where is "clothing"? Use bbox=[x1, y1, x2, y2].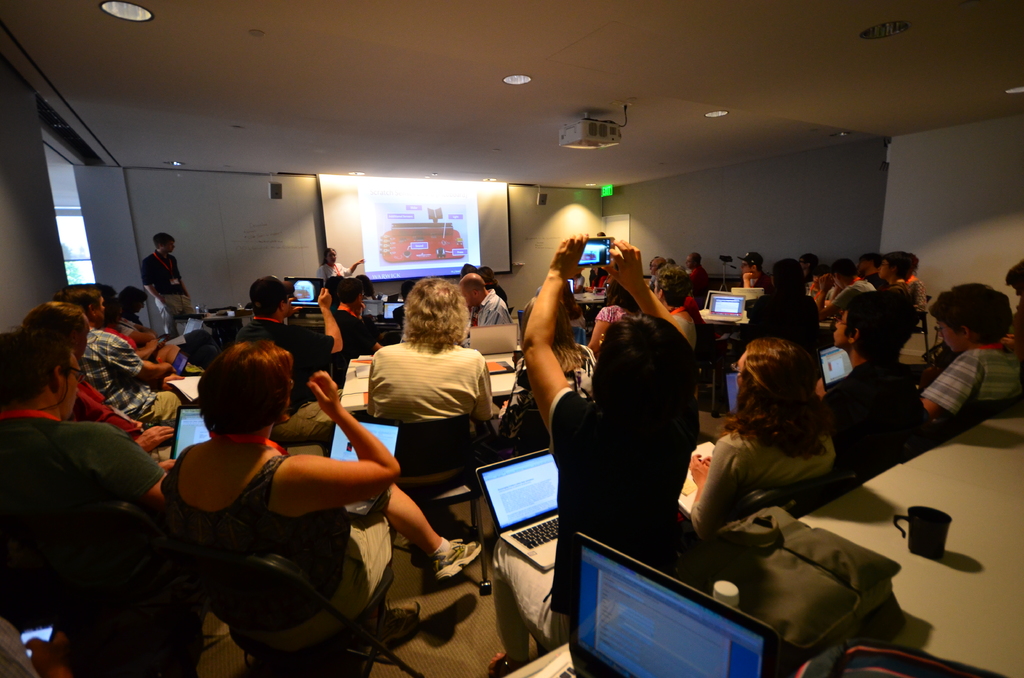
bbox=[671, 307, 699, 344].
